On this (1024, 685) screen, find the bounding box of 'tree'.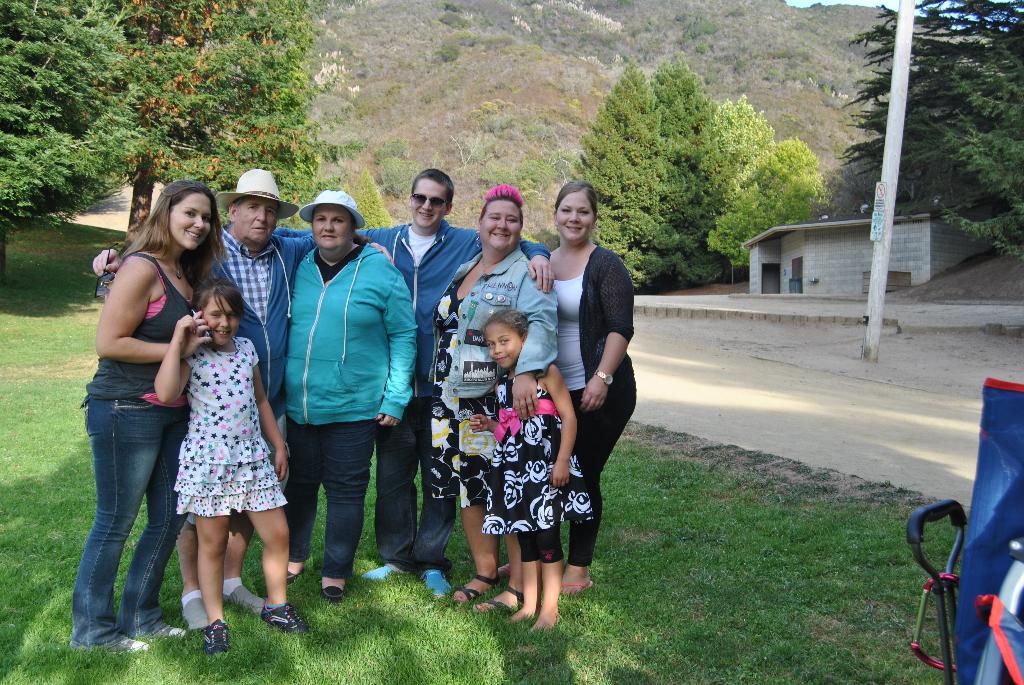
Bounding box: l=0, t=0, r=164, b=266.
